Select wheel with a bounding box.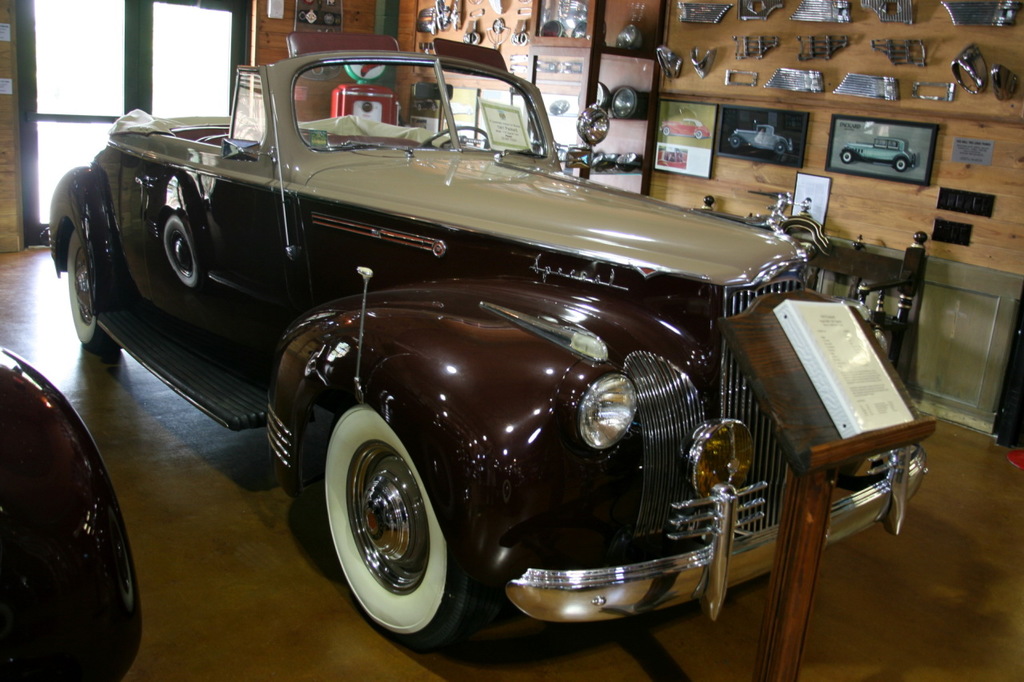
BBox(327, 408, 455, 637).
